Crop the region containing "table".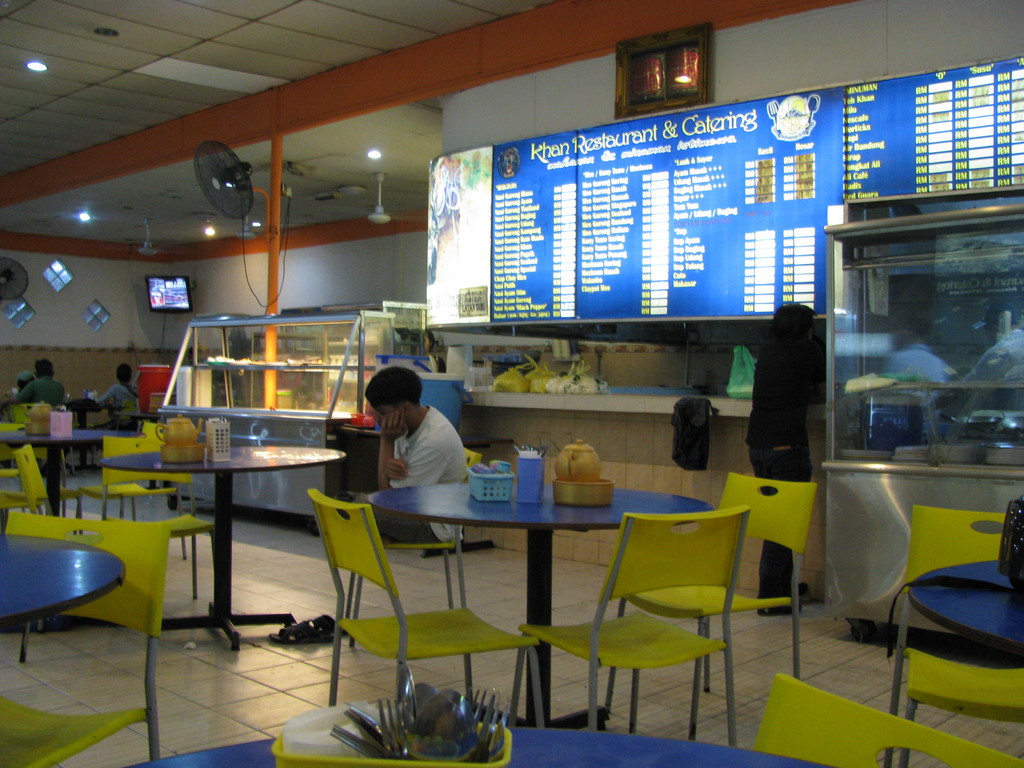
Crop region: <bbox>0, 430, 132, 515</bbox>.
